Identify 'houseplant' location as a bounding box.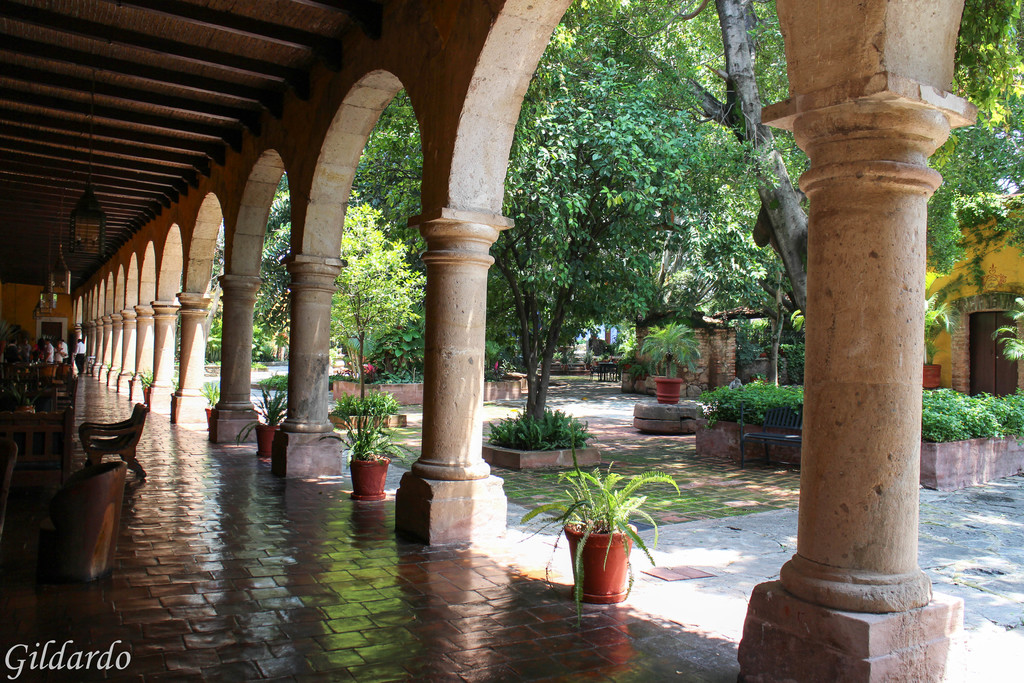
[165,375,186,411].
